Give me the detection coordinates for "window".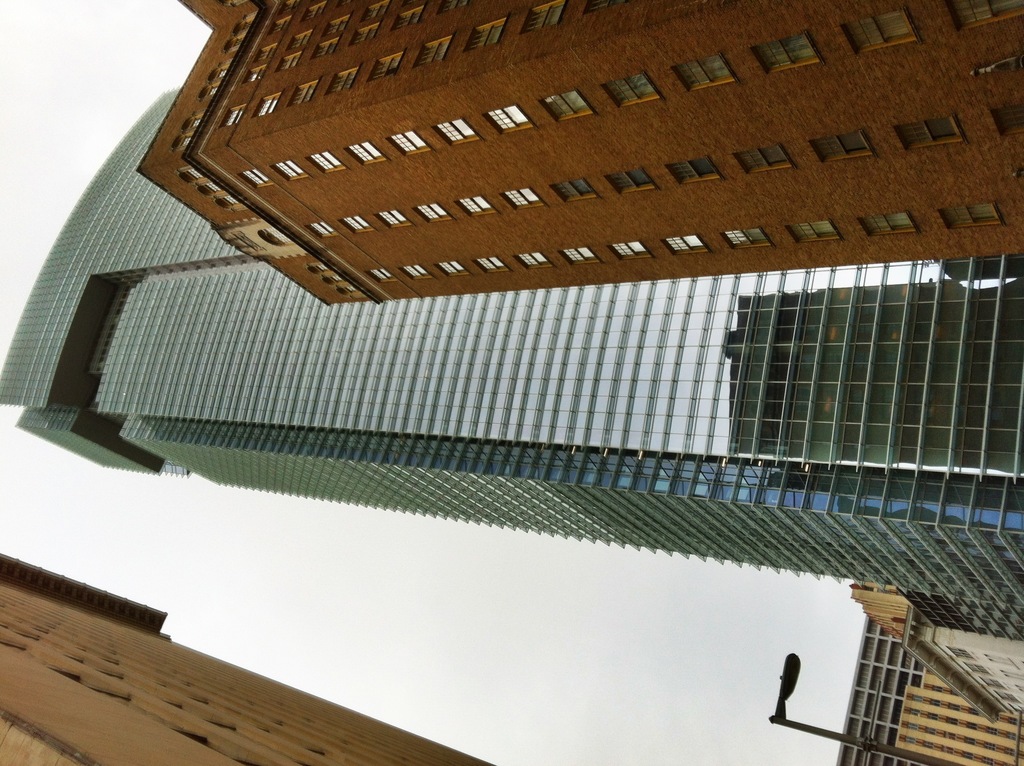
(314,41,344,54).
